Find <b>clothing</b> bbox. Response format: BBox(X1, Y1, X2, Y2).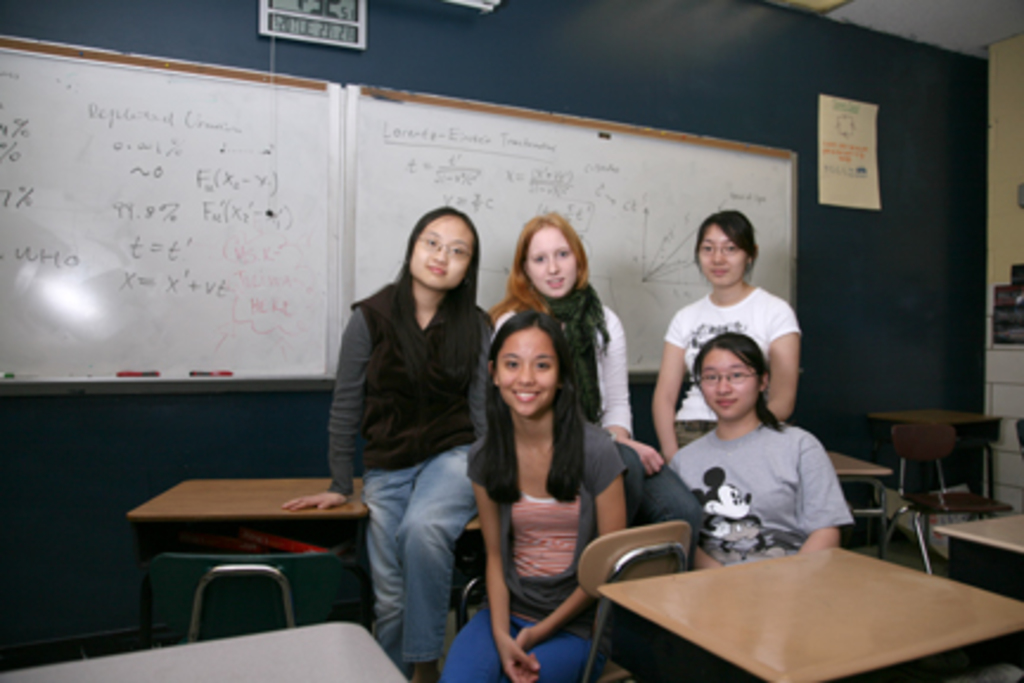
BBox(446, 413, 635, 681).
